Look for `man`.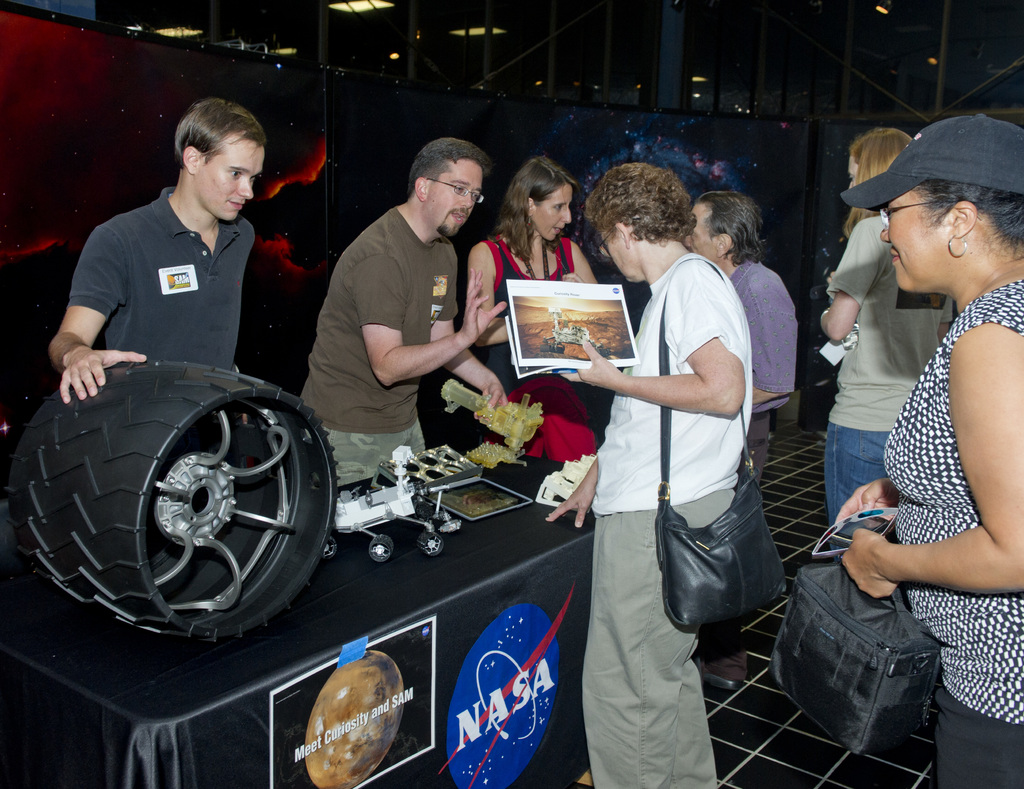
Found: 49,97,268,405.
